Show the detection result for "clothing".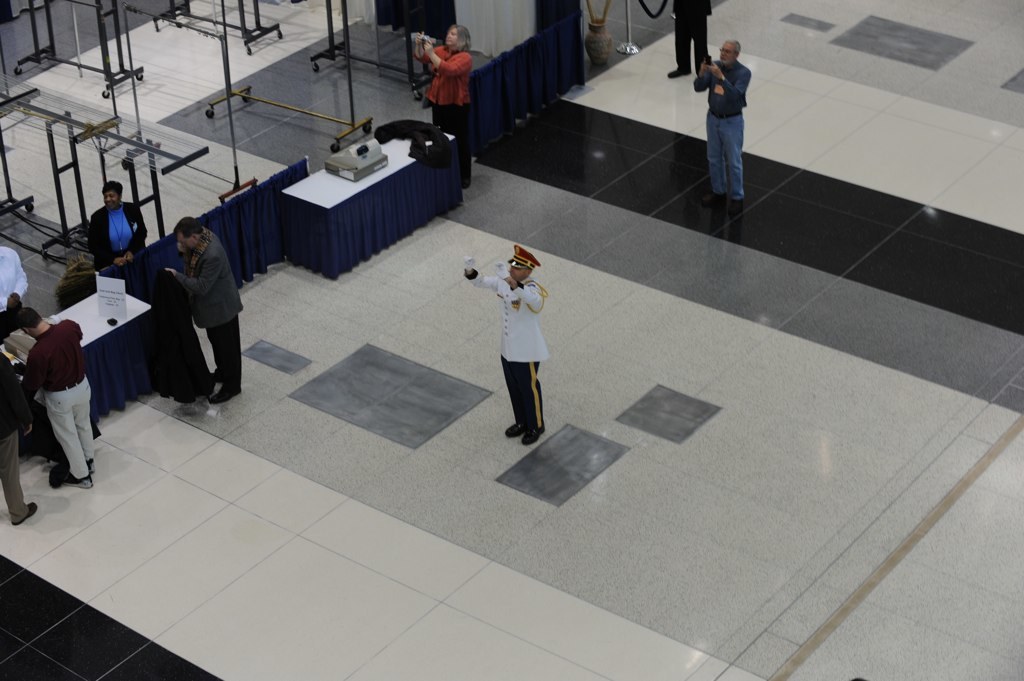
468:262:559:434.
